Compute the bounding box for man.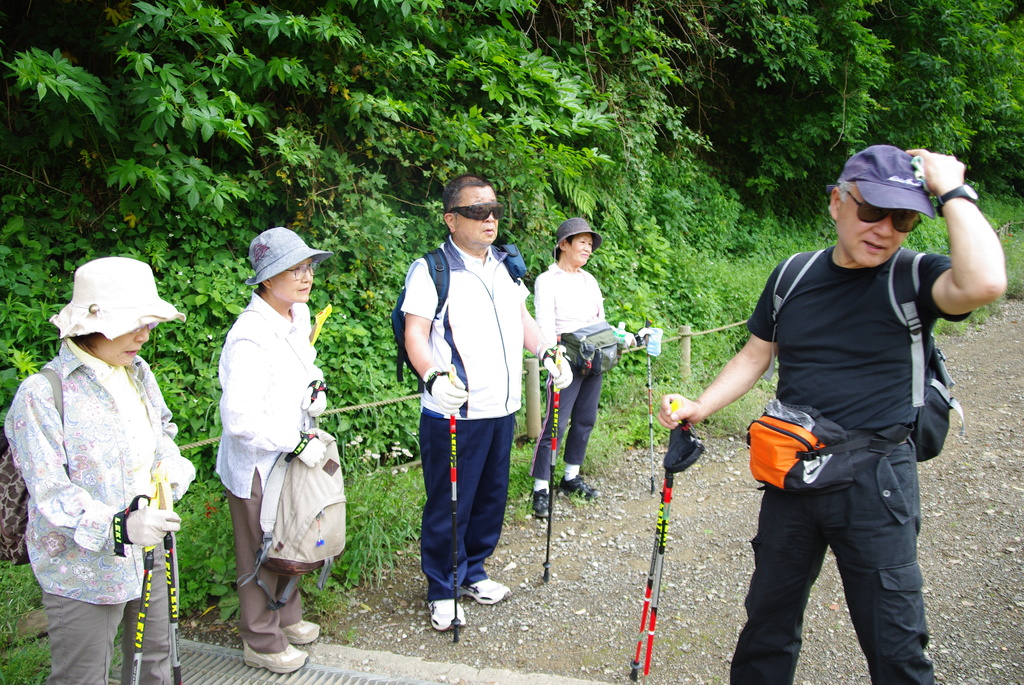
[399,177,572,636].
